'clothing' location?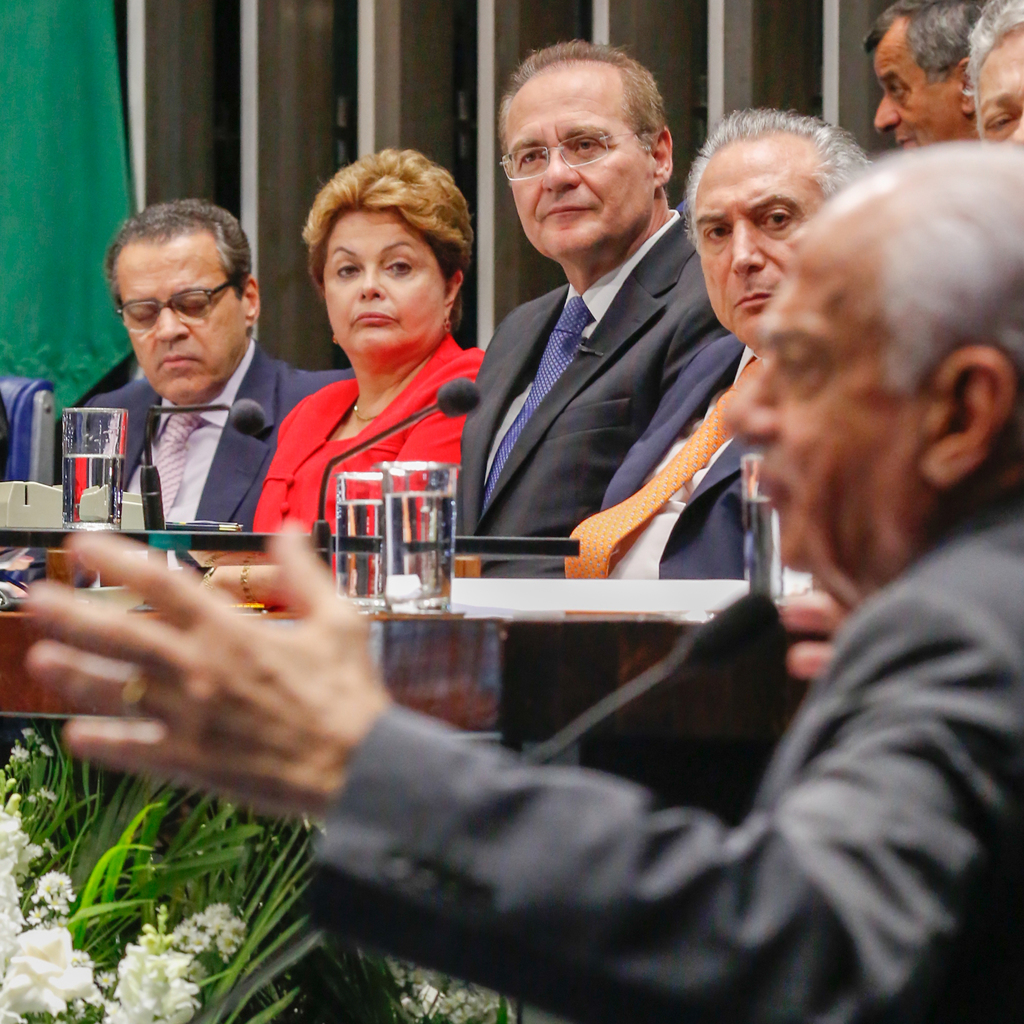
region(432, 206, 739, 580)
